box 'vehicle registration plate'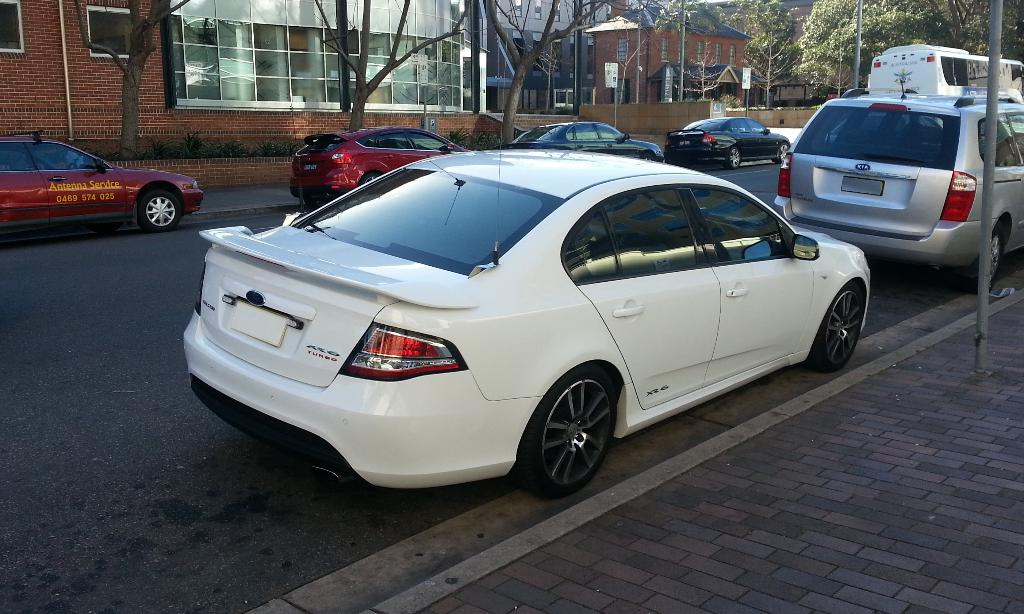
<bbox>229, 302, 290, 347</bbox>
